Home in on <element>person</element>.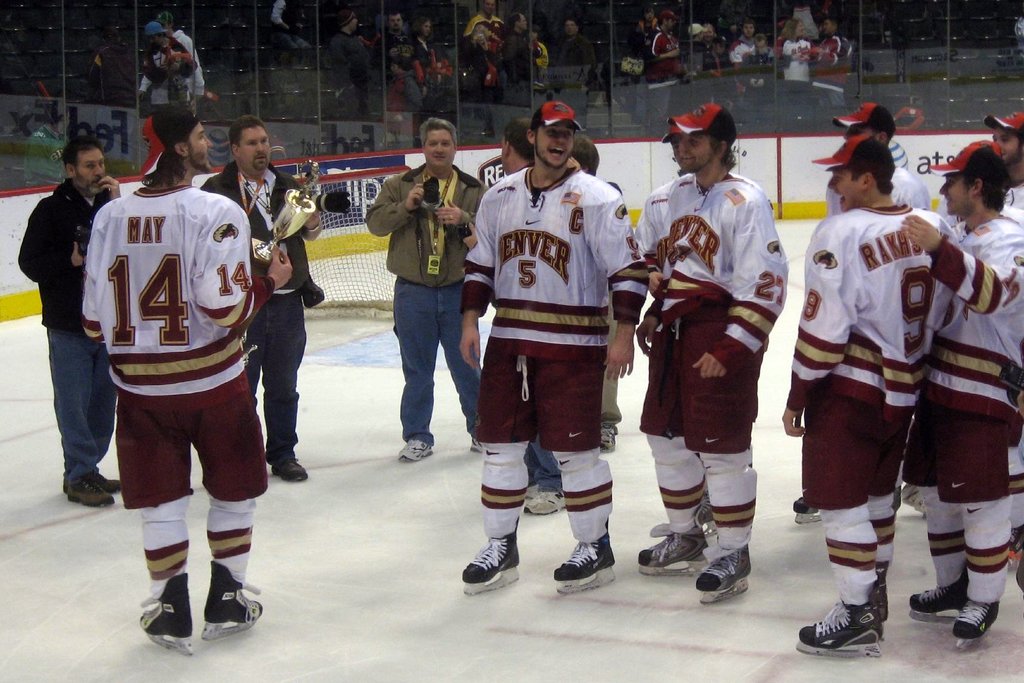
Homed in at detection(569, 133, 620, 450).
